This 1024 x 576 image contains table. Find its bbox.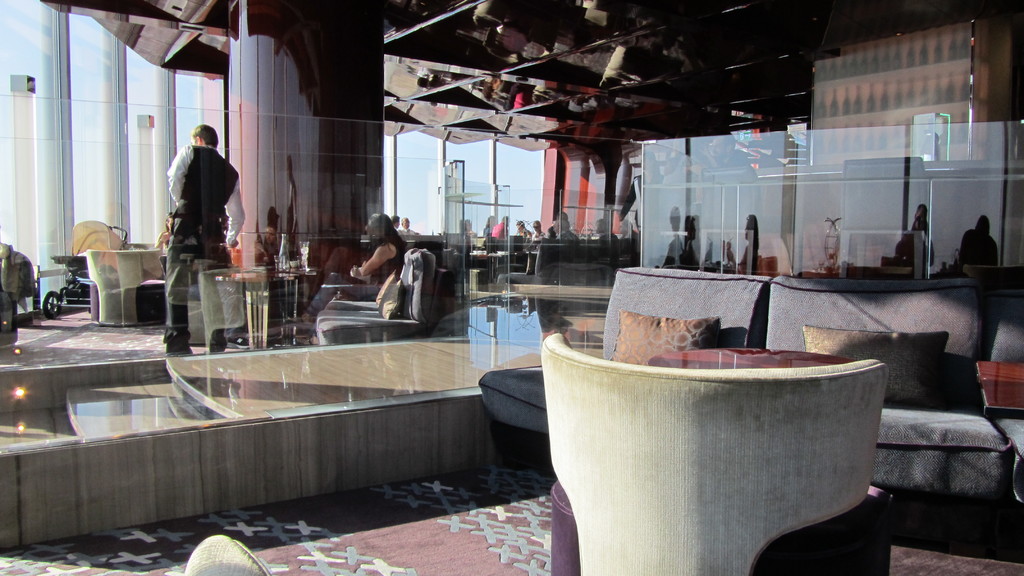
216/264/322/346.
